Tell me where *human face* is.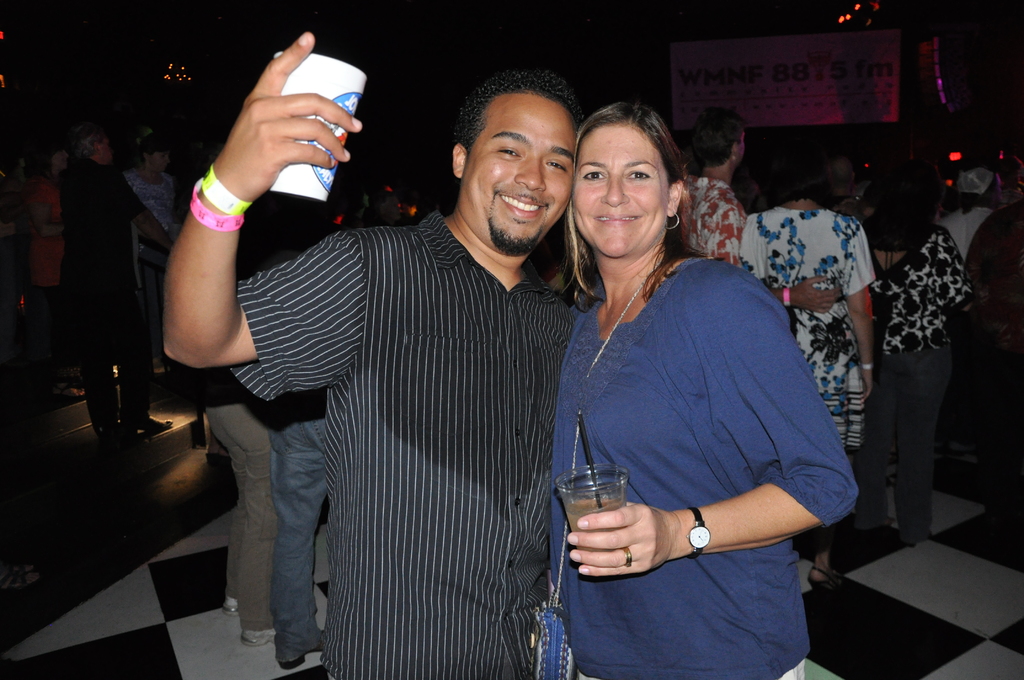
*human face* is at {"x1": 732, "y1": 128, "x2": 746, "y2": 167}.
